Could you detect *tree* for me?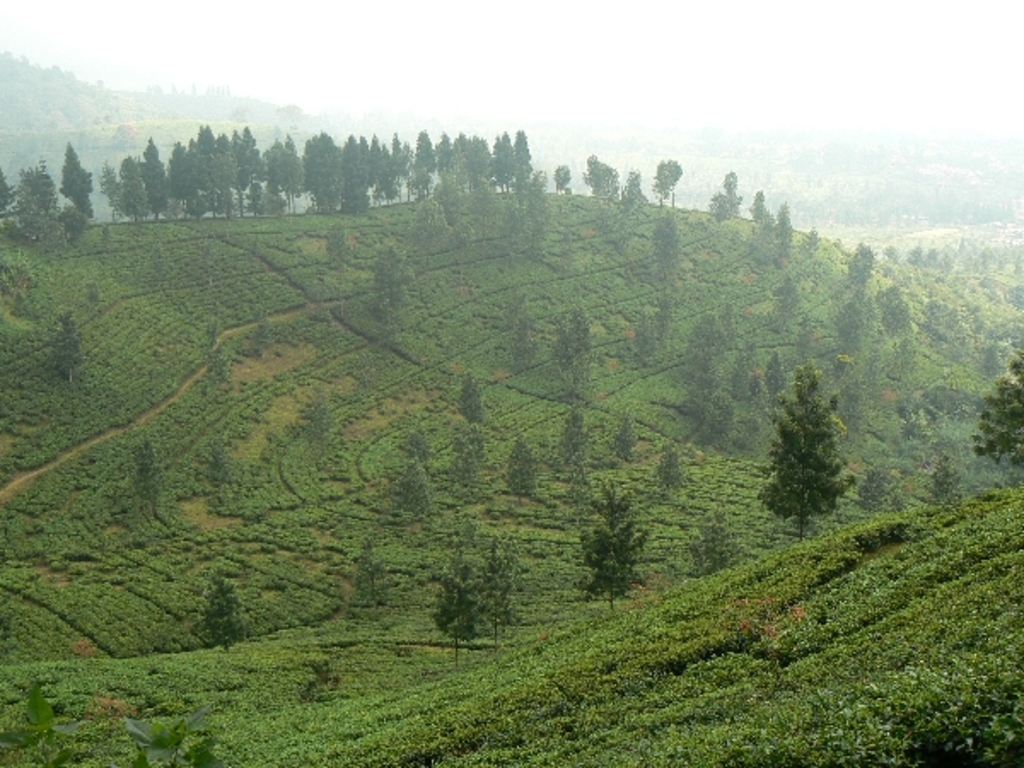
Detection result: select_region(205, 113, 230, 217).
